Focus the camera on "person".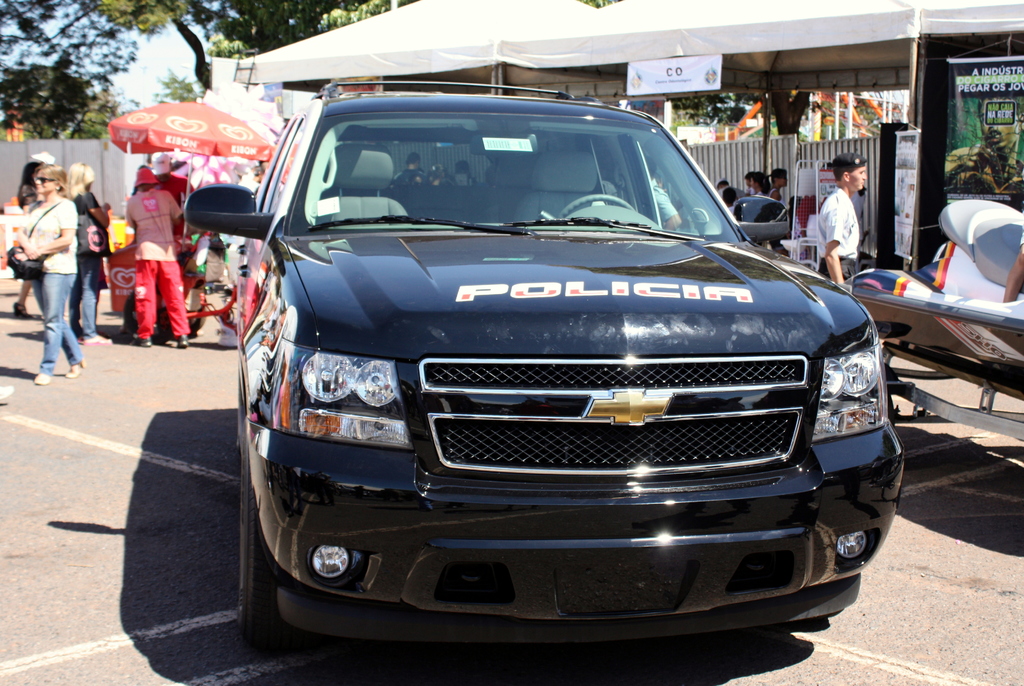
Focus region: region(123, 165, 195, 349).
